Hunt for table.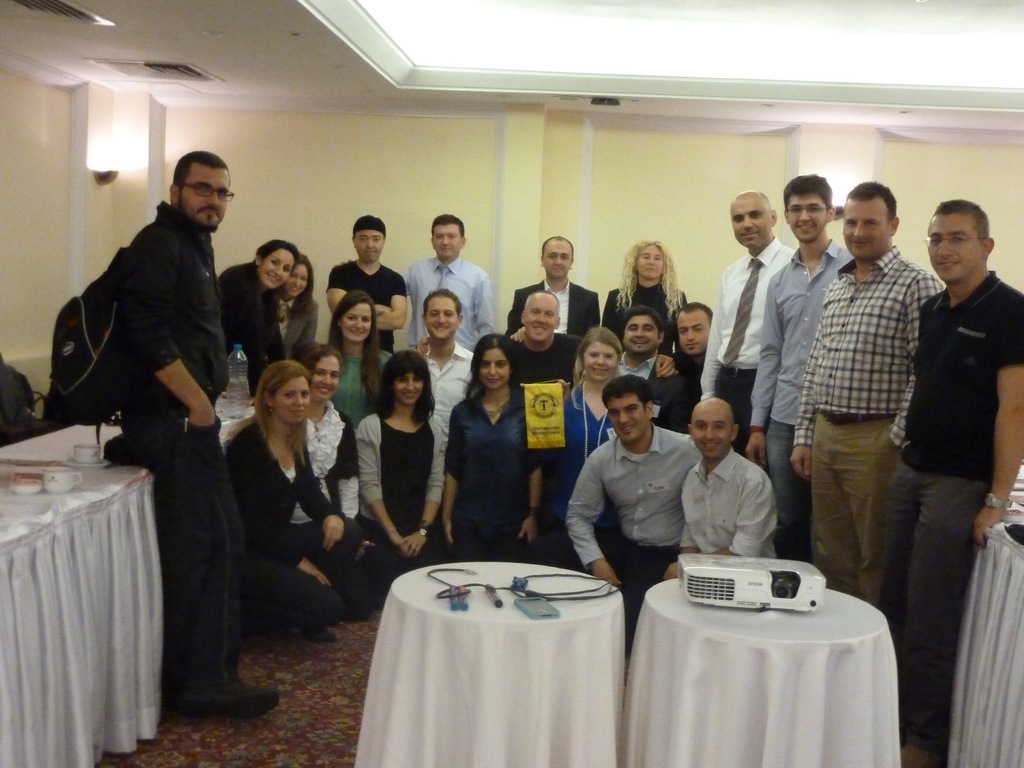
Hunted down at BBox(366, 518, 646, 767).
